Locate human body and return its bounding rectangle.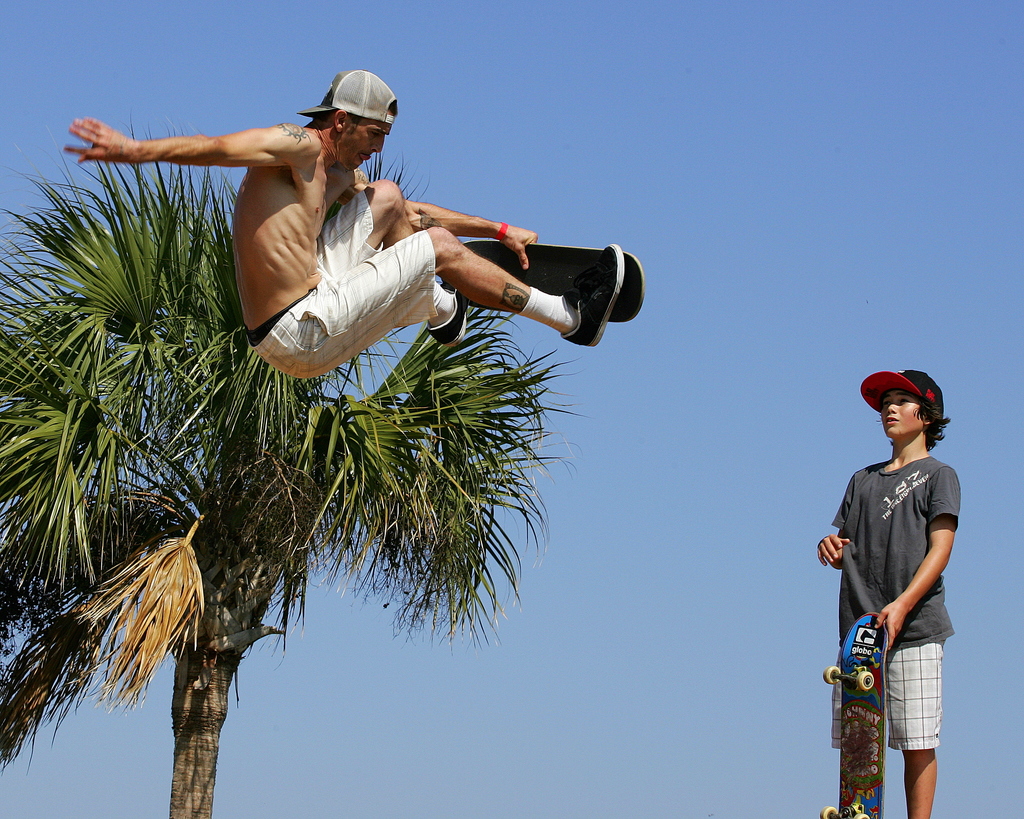
box=[815, 361, 967, 816].
